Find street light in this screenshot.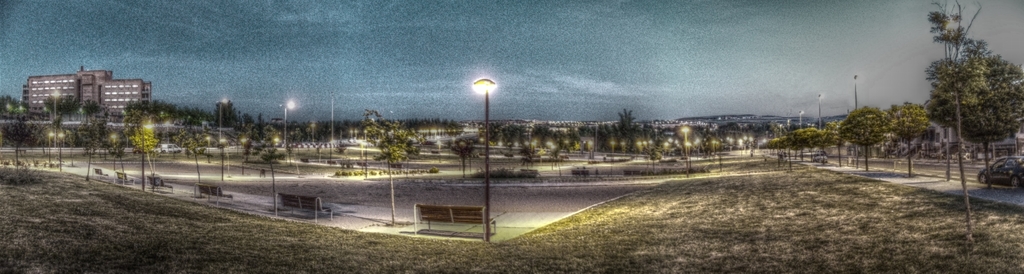
The bounding box for street light is rect(355, 129, 358, 139).
